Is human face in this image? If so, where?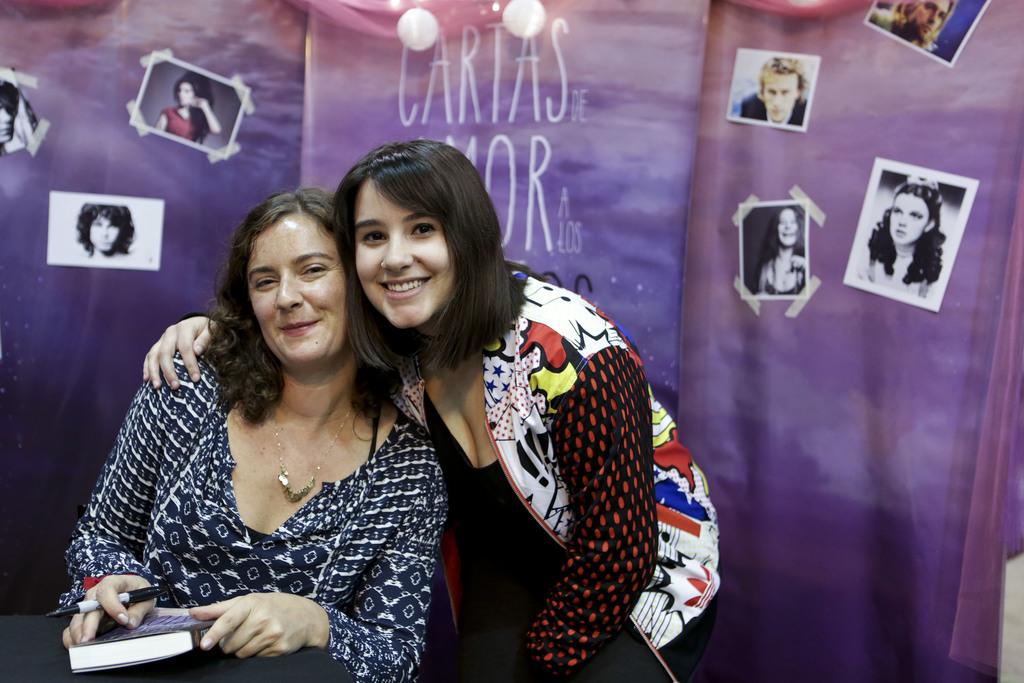
Yes, at <box>348,177,456,333</box>.
